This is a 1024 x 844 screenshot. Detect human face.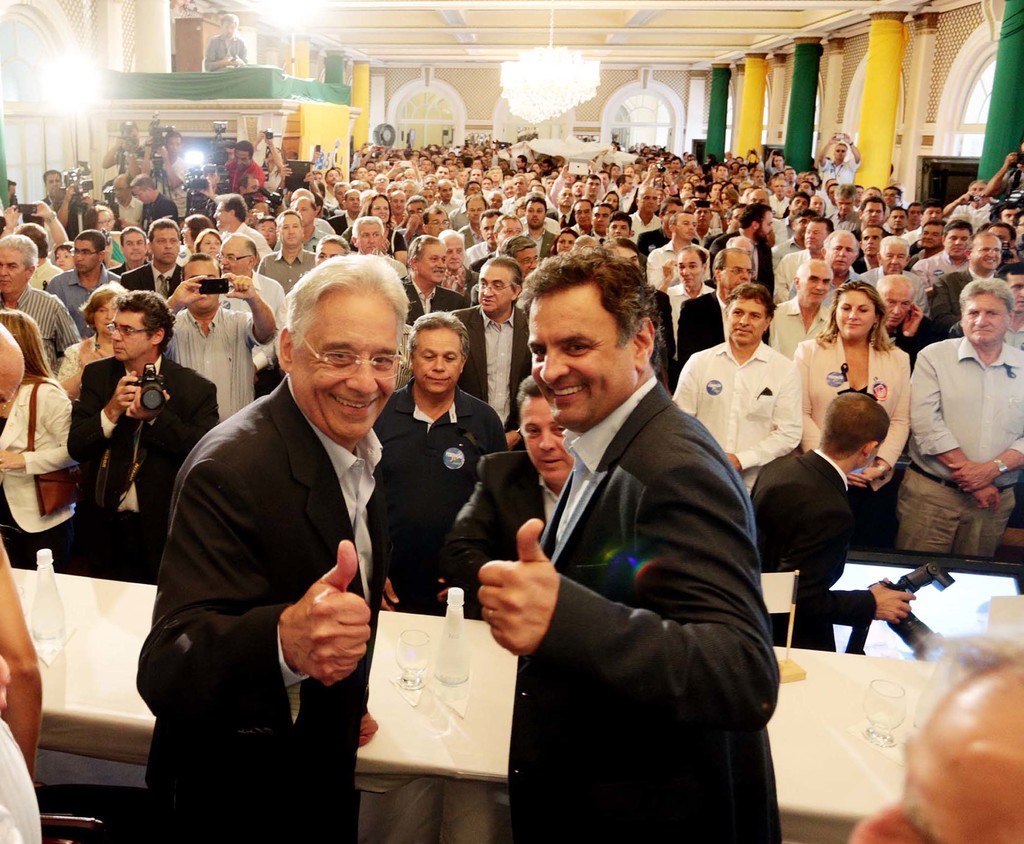
{"left": 622, "top": 177, "right": 632, "bottom": 191}.
